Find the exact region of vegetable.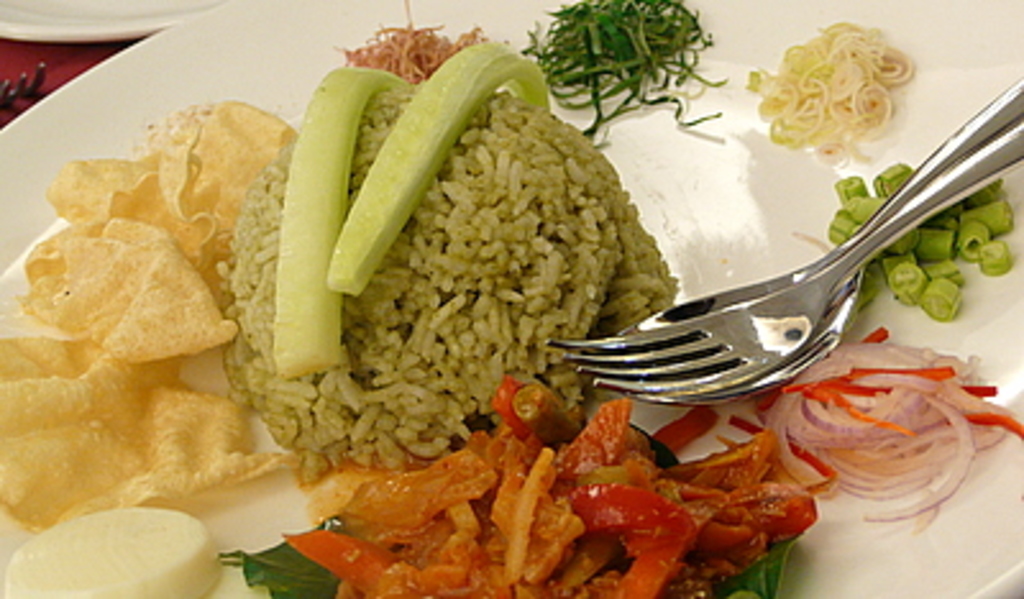
Exact region: box=[276, 64, 417, 379].
